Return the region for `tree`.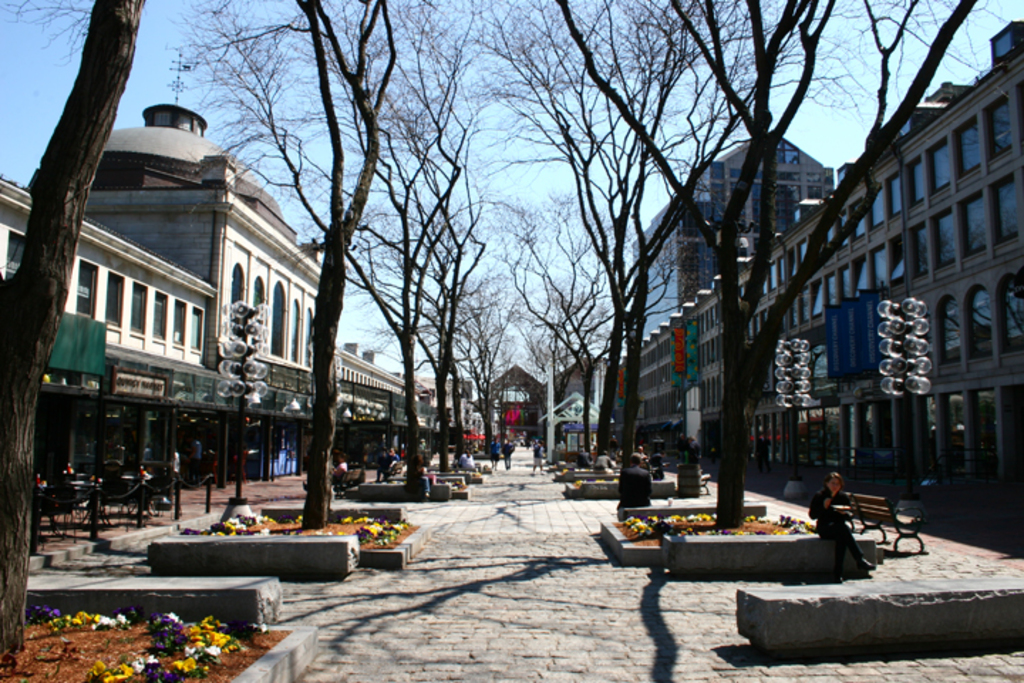
detection(0, 0, 148, 672).
